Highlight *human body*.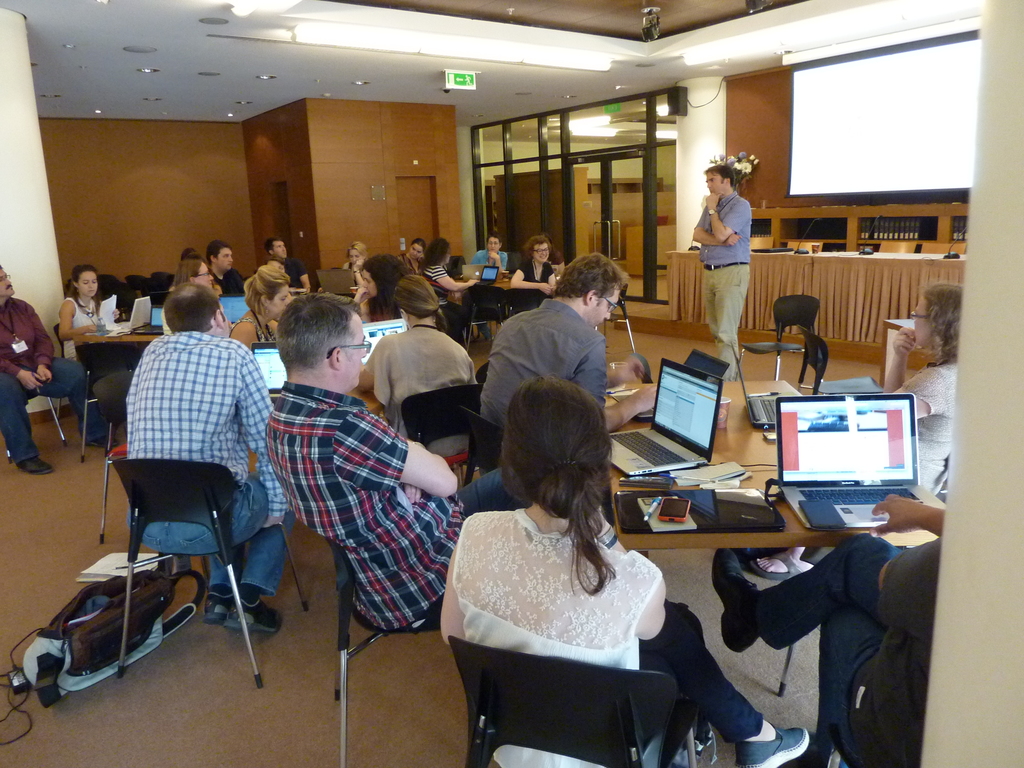
Highlighted region: {"x1": 362, "y1": 277, "x2": 470, "y2": 437}.
